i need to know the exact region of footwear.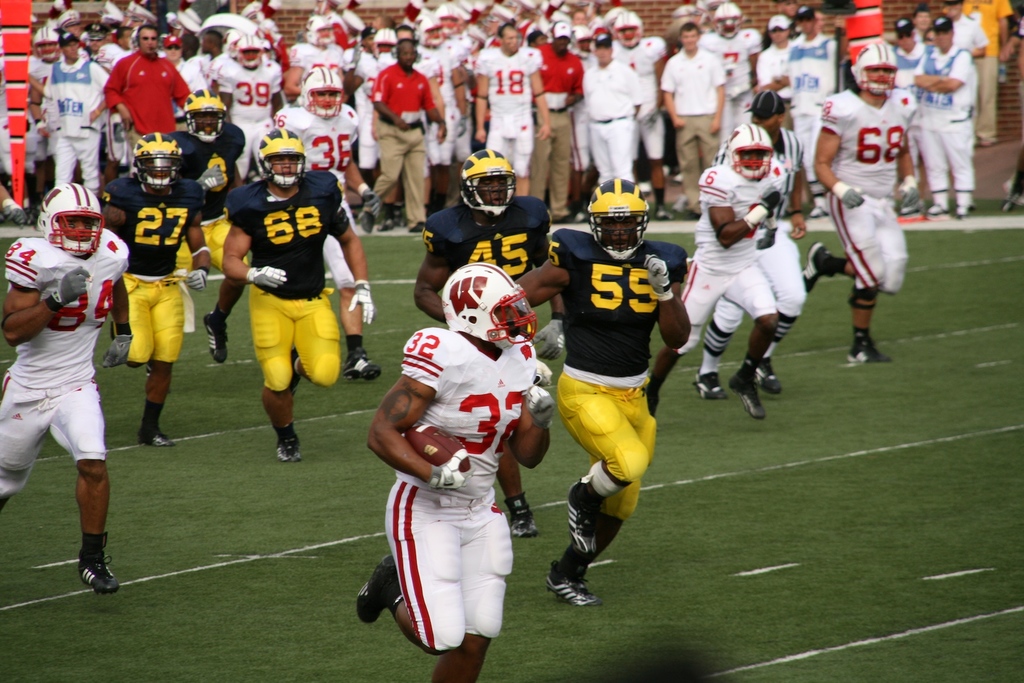
Region: bbox=[728, 371, 765, 422].
